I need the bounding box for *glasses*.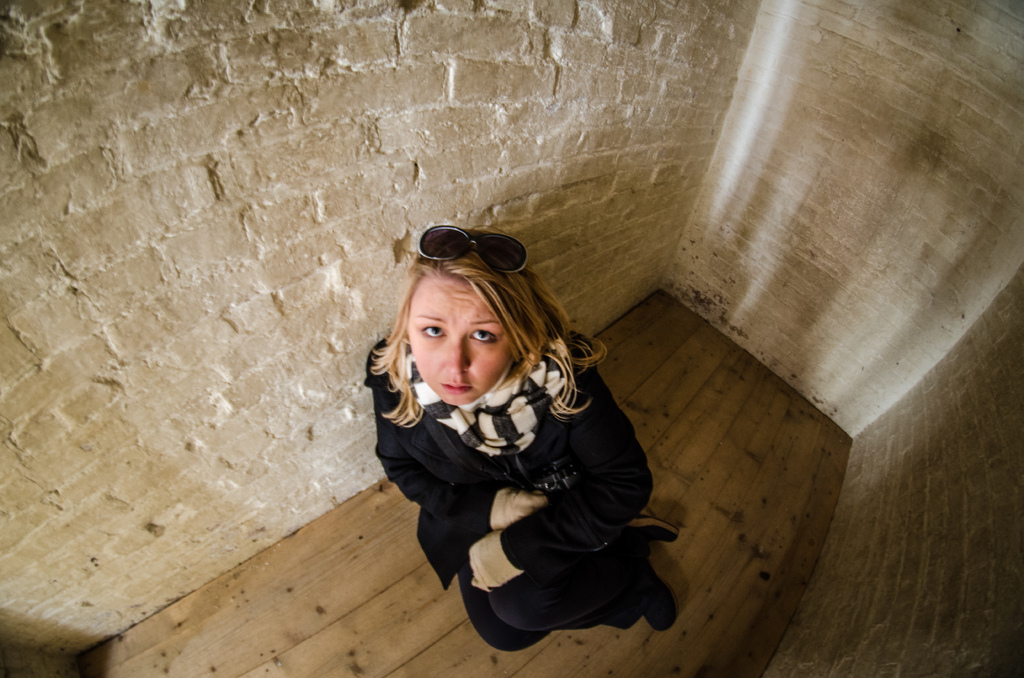
Here it is: crop(413, 223, 537, 277).
